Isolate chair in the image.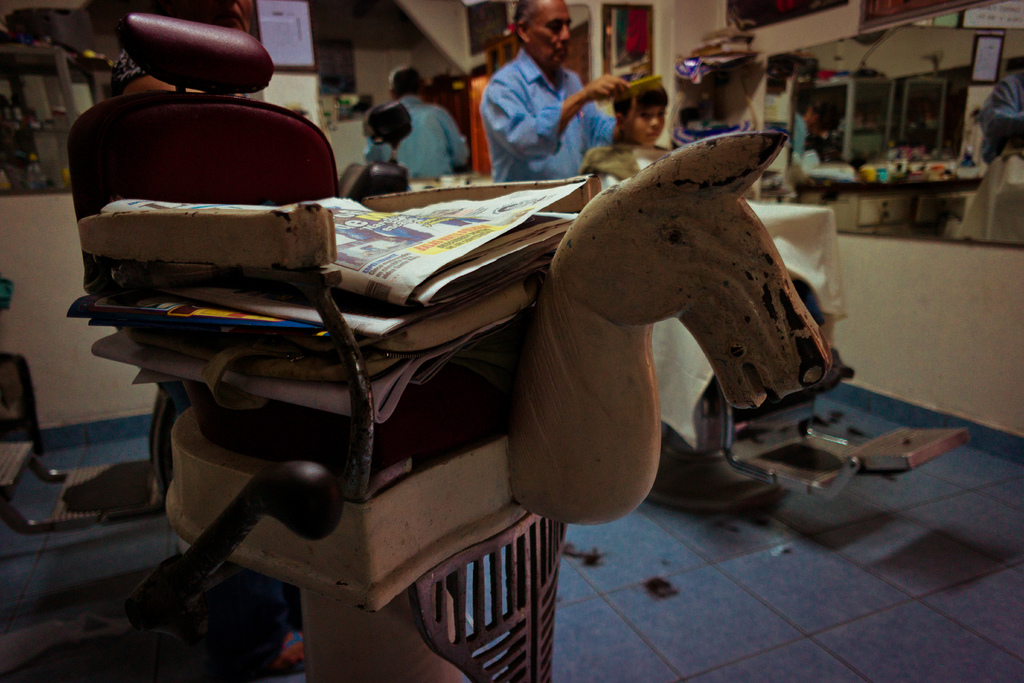
Isolated region: left=65, top=6, right=577, bottom=682.
